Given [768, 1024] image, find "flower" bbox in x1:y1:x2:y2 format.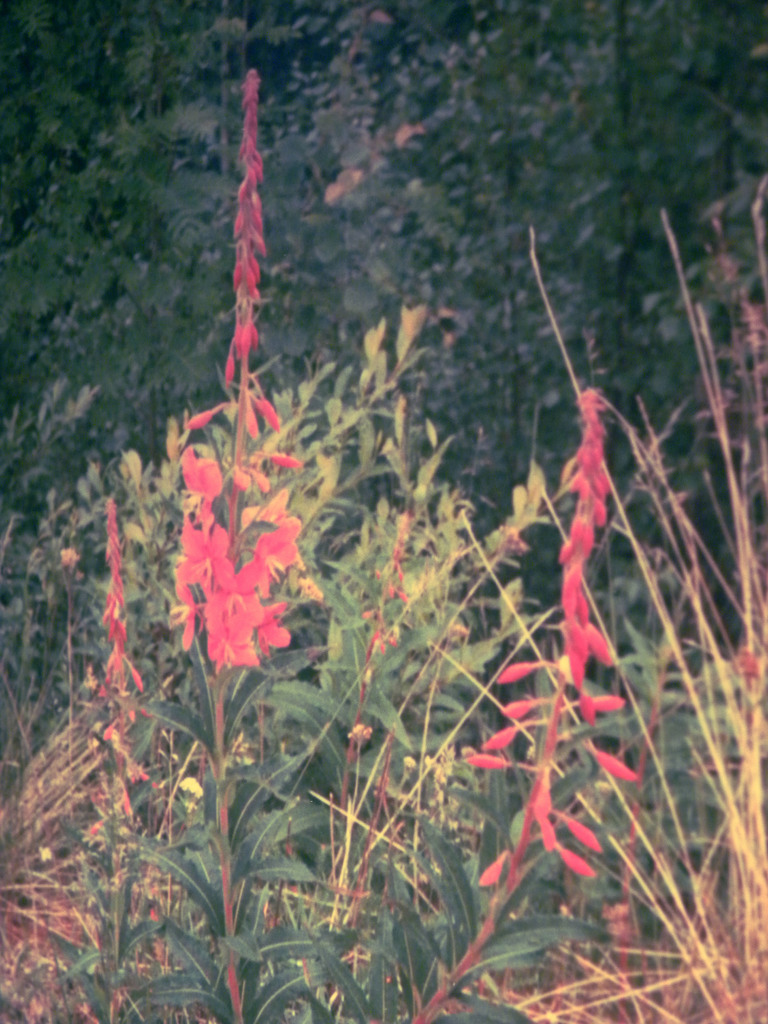
343:724:383:755.
